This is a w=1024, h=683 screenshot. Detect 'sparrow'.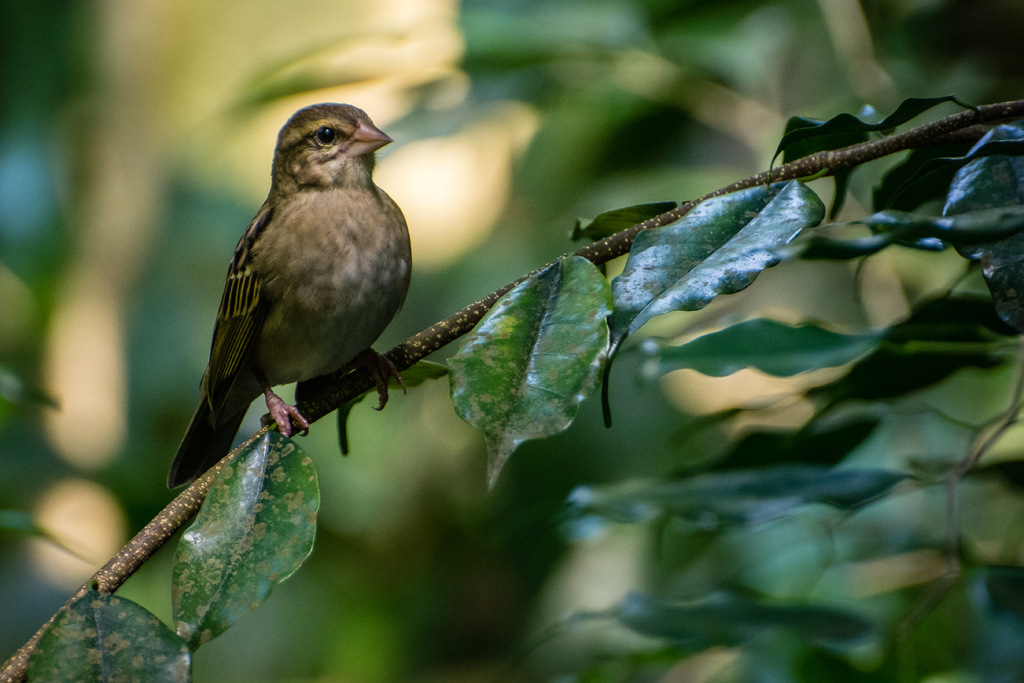
164:96:417:495.
